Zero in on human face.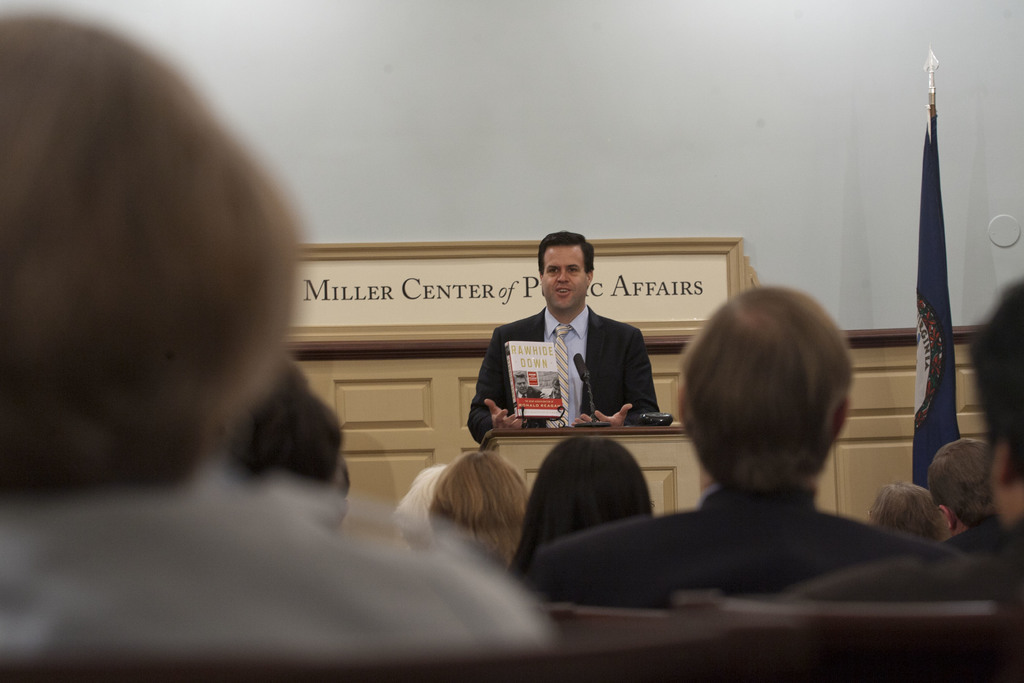
Zeroed in: 540/243/590/309.
